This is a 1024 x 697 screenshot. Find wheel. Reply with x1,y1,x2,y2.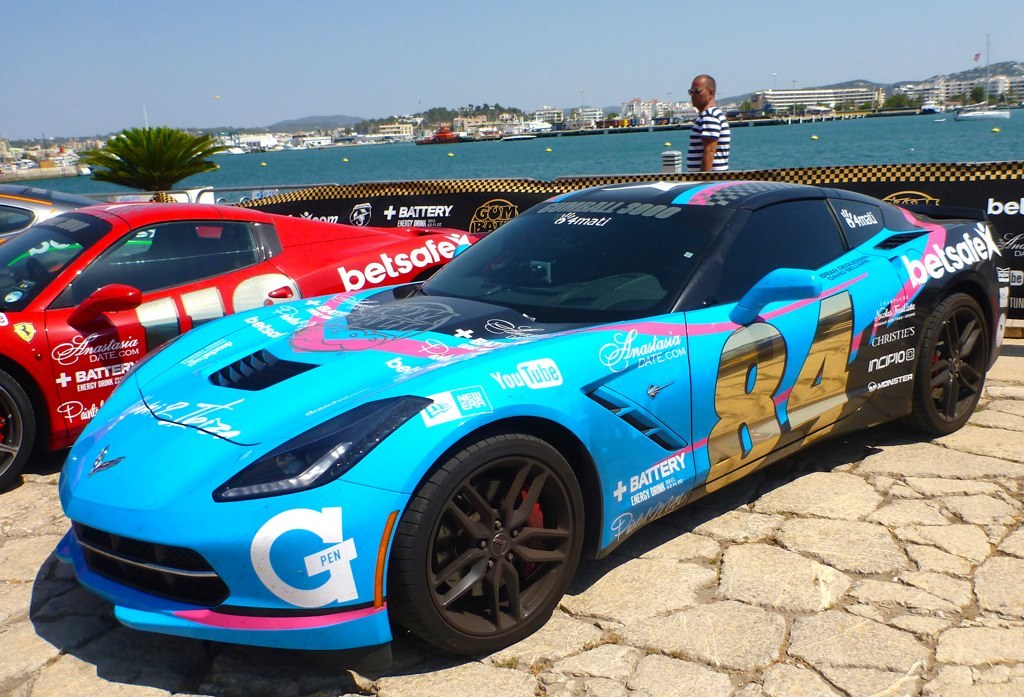
903,291,991,433.
